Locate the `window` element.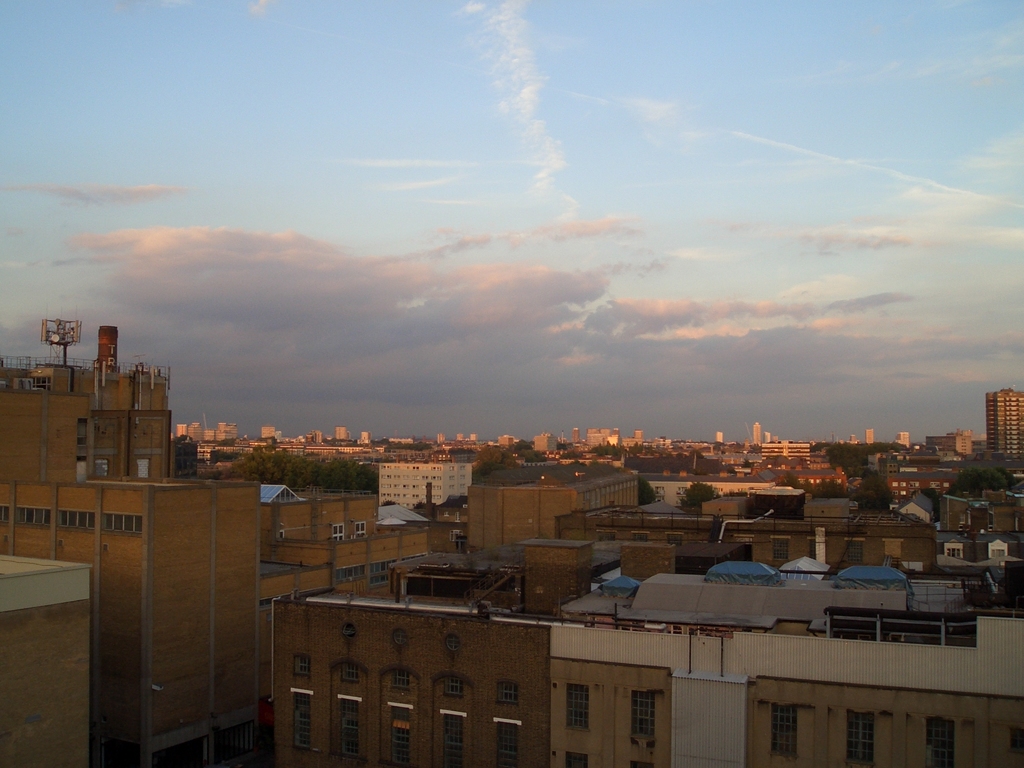
Element bbox: {"left": 617, "top": 685, "right": 655, "bottom": 735}.
